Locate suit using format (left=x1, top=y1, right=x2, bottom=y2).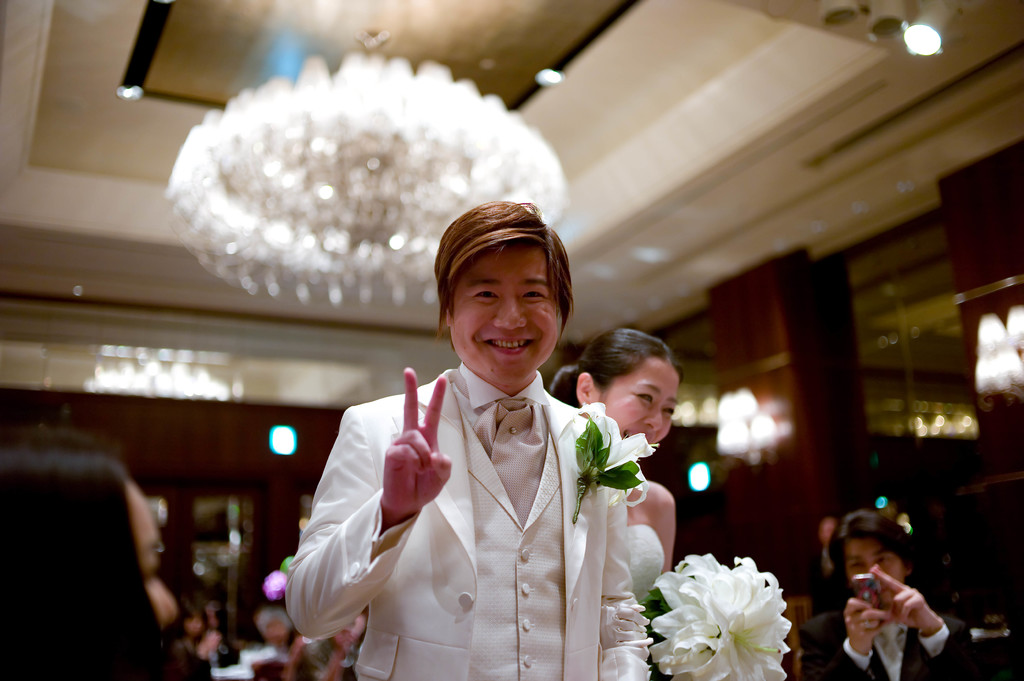
(left=803, top=607, right=994, bottom=680).
